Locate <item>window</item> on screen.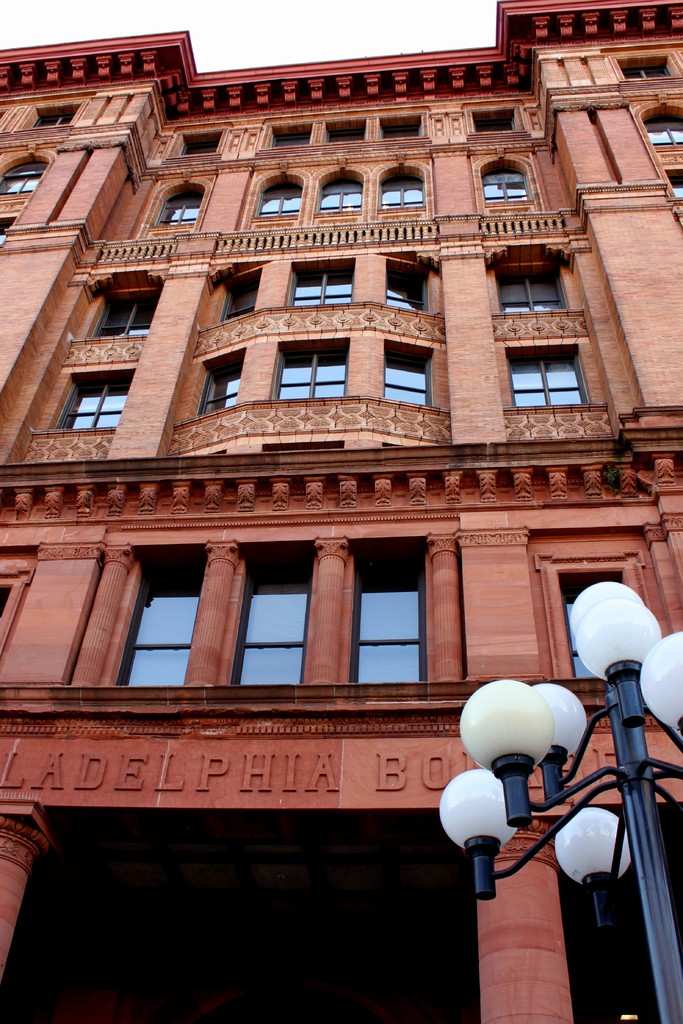
On screen at detection(377, 177, 422, 205).
